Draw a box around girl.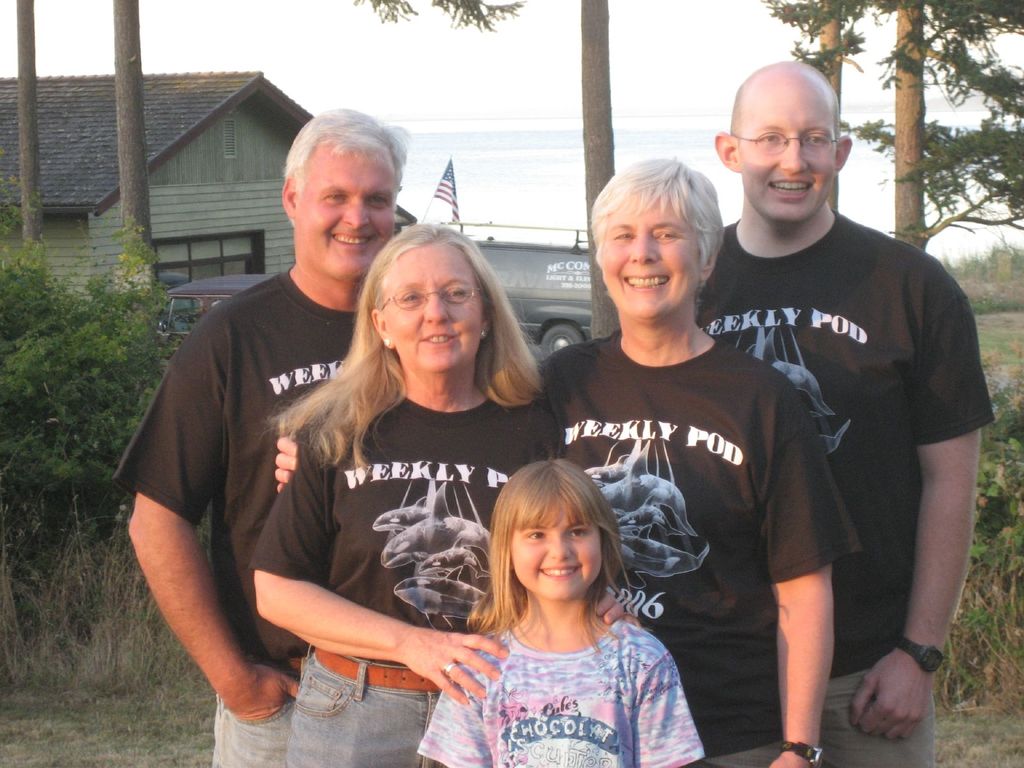
411,452,706,767.
